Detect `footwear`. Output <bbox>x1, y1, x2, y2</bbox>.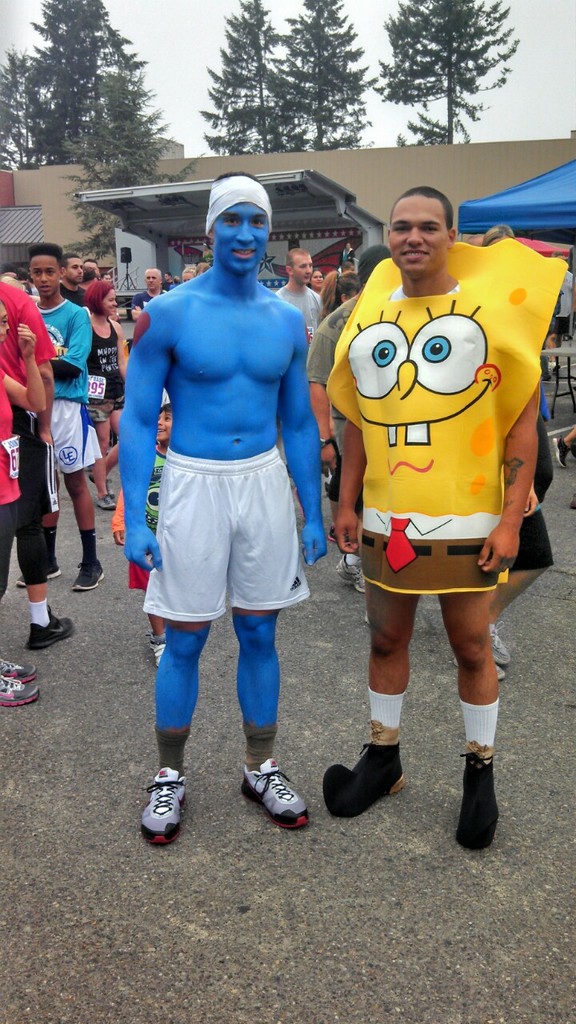
<bbox>15, 554, 65, 594</bbox>.
